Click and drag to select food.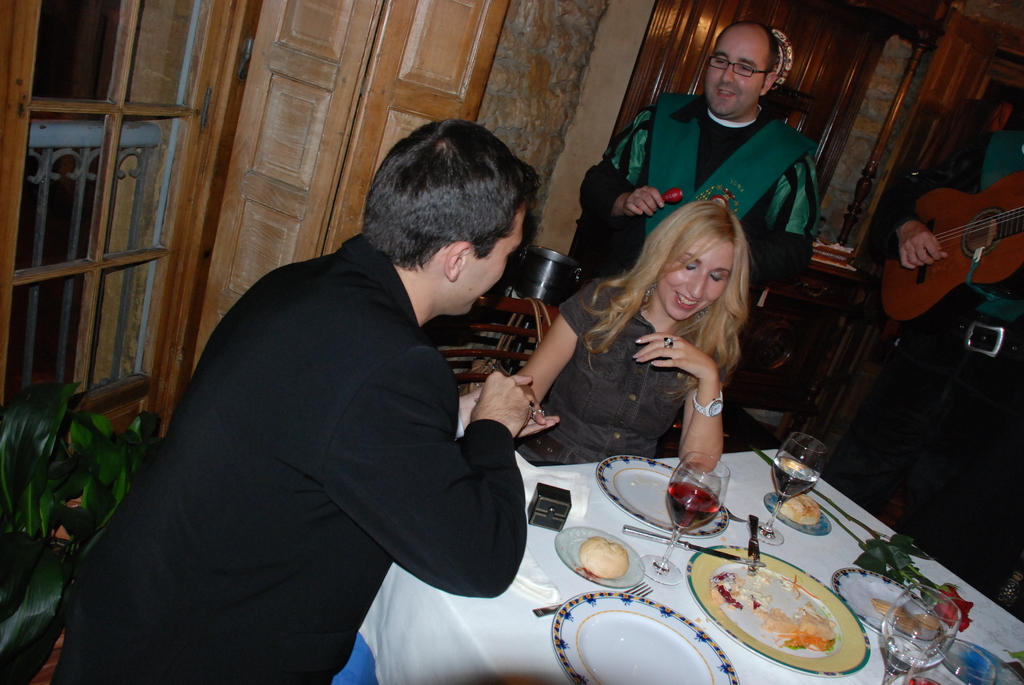
Selection: 576,535,628,581.
